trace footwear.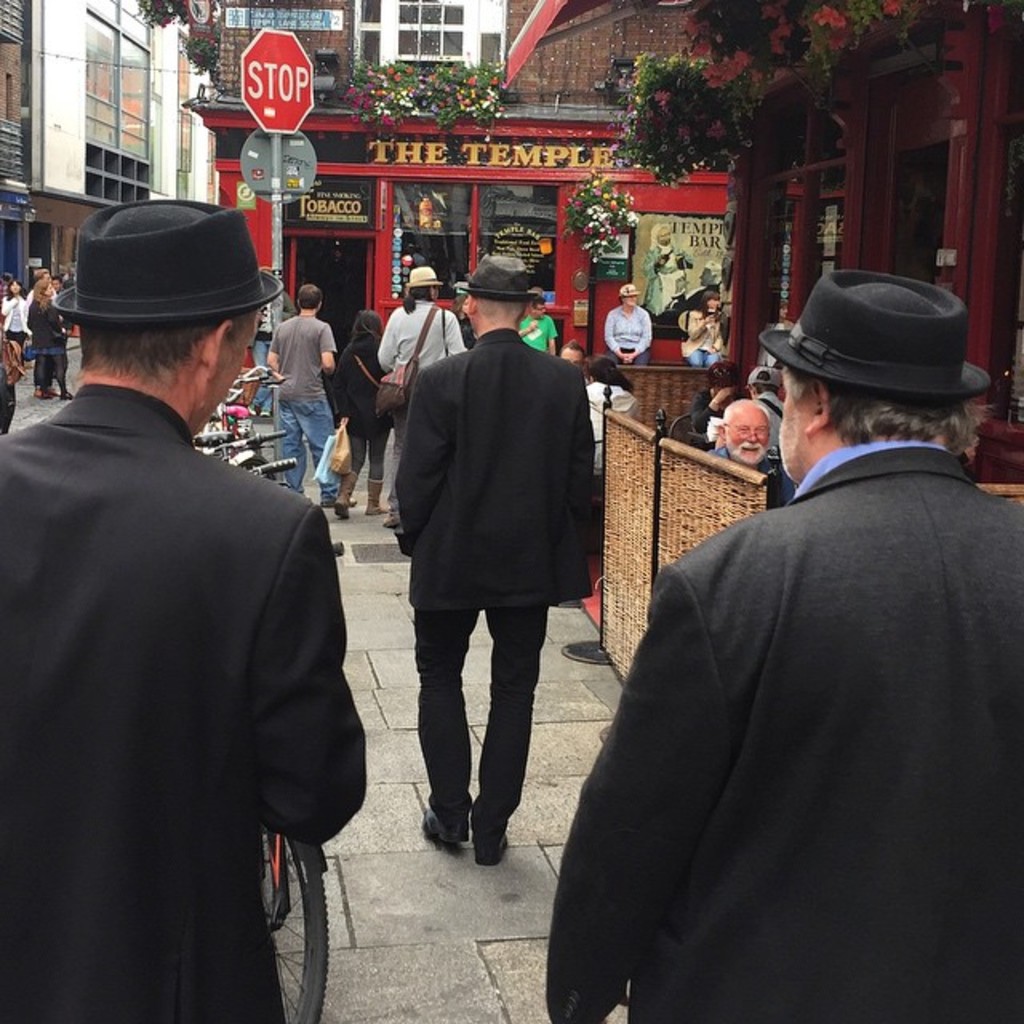
Traced to (x1=322, y1=490, x2=341, y2=512).
